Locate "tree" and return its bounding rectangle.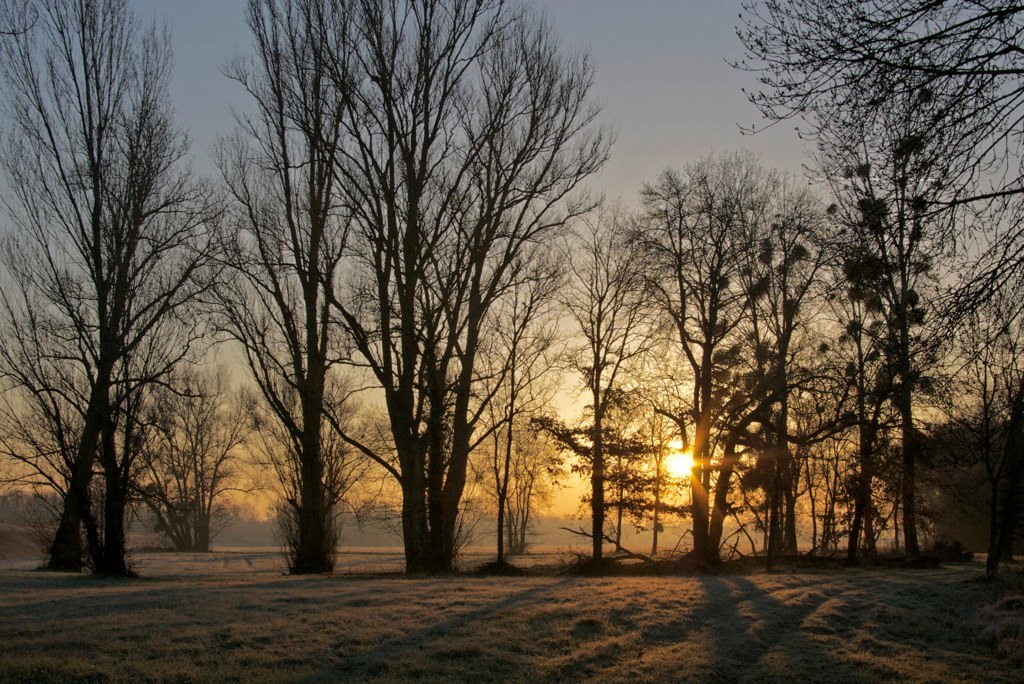
(x1=222, y1=0, x2=615, y2=580).
